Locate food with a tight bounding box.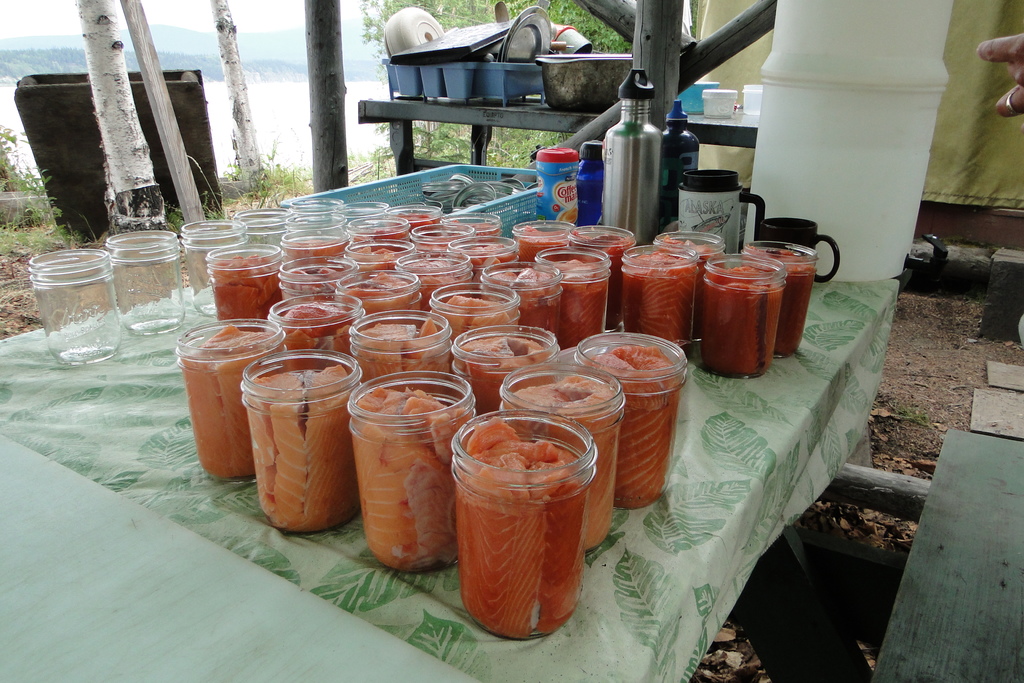
BBox(404, 258, 475, 300).
